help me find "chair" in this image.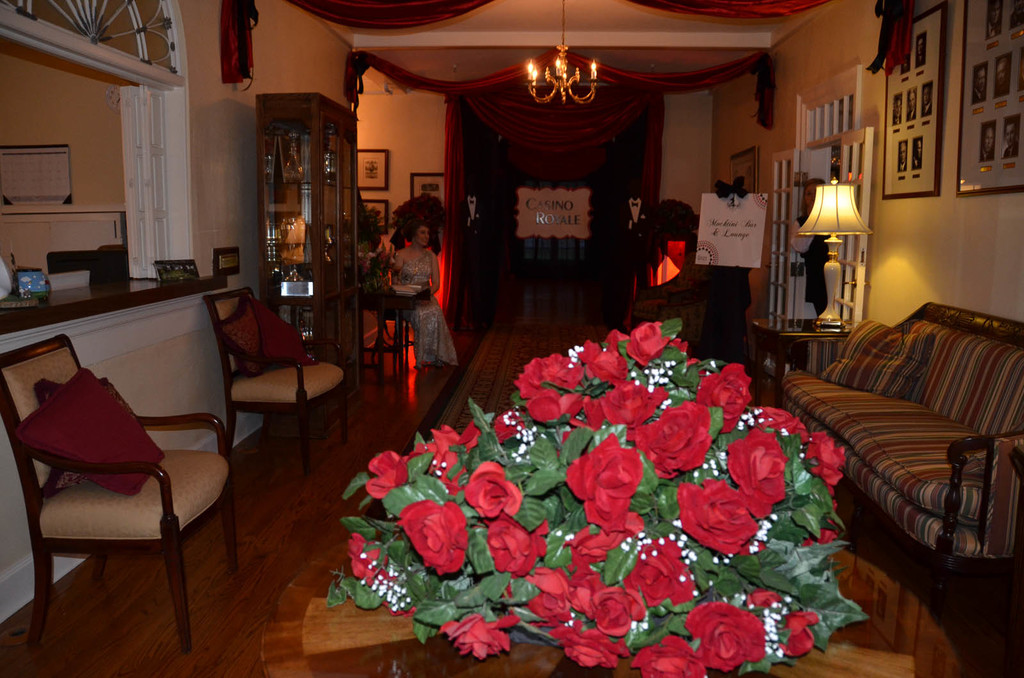
Found it: [204,296,349,469].
